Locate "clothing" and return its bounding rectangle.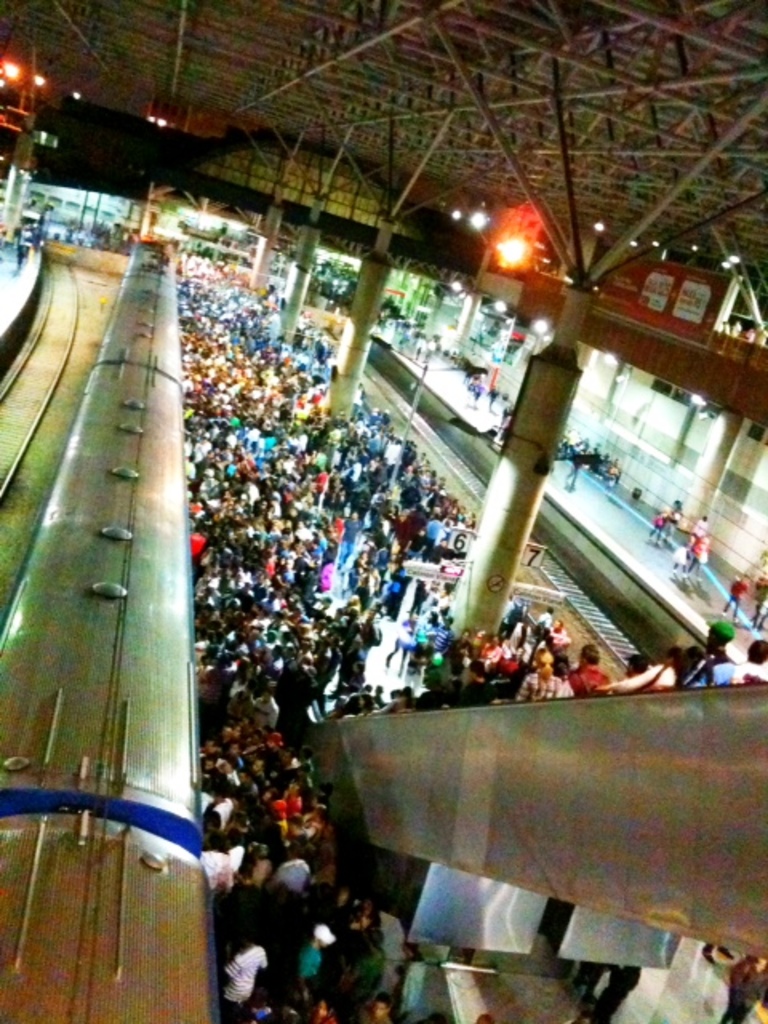
(x1=213, y1=928, x2=294, y2=1022).
